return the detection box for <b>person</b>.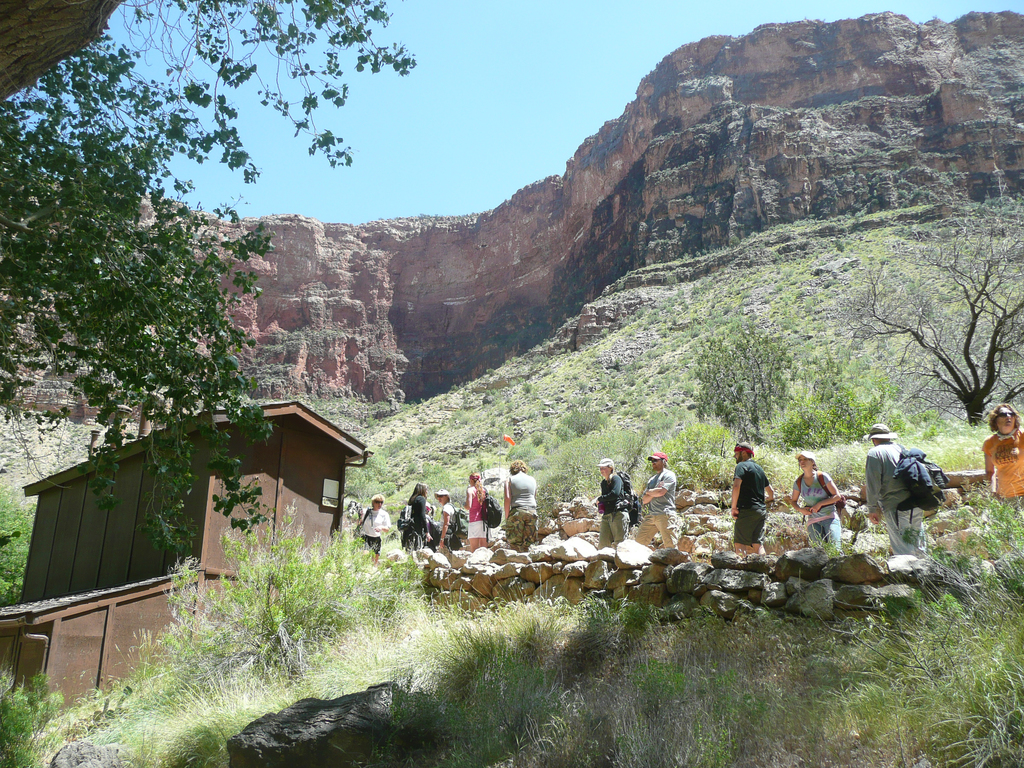
<region>593, 460, 633, 554</region>.
